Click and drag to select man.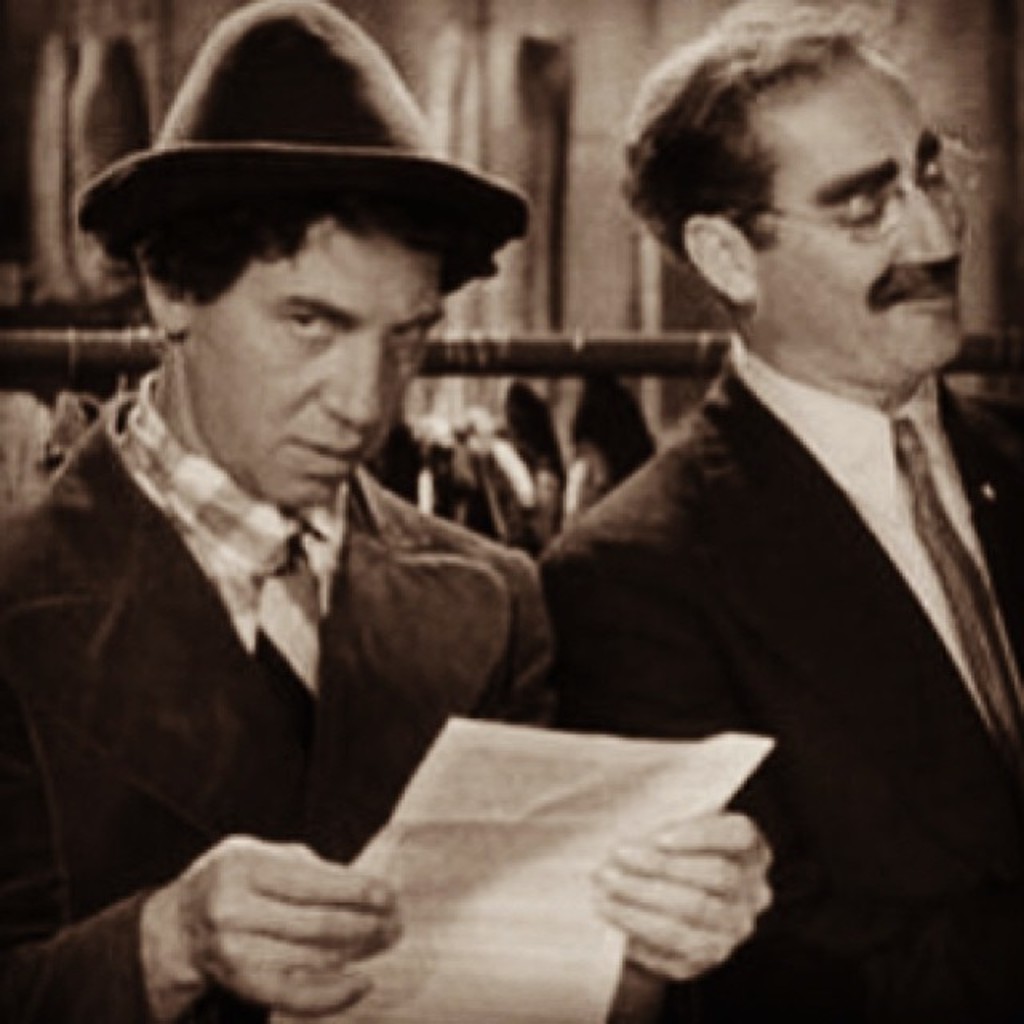
Selection: (21,30,675,1018).
